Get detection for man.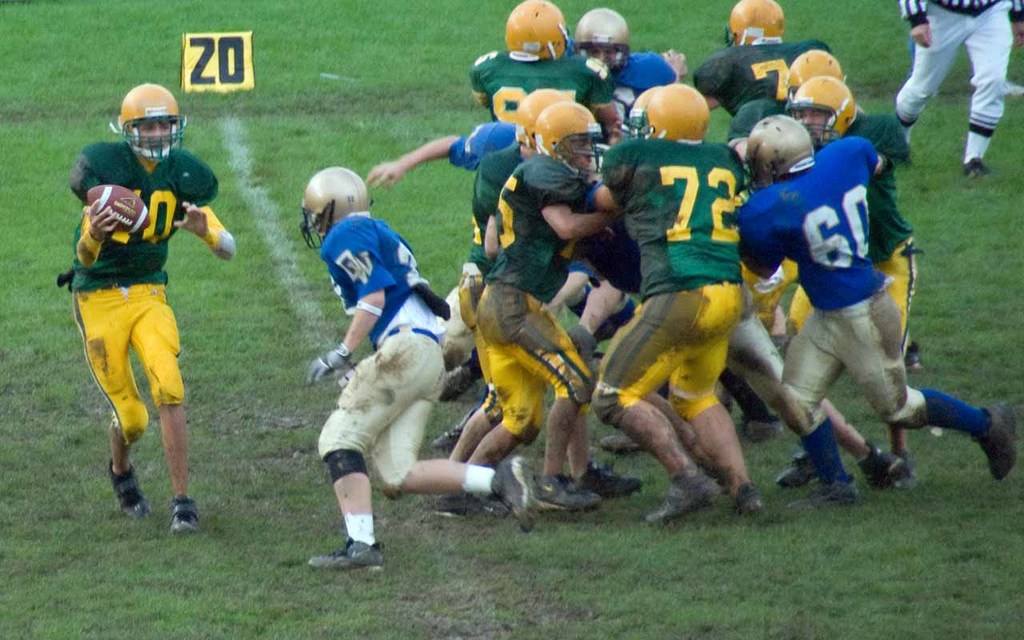
Detection: region(289, 167, 543, 587).
